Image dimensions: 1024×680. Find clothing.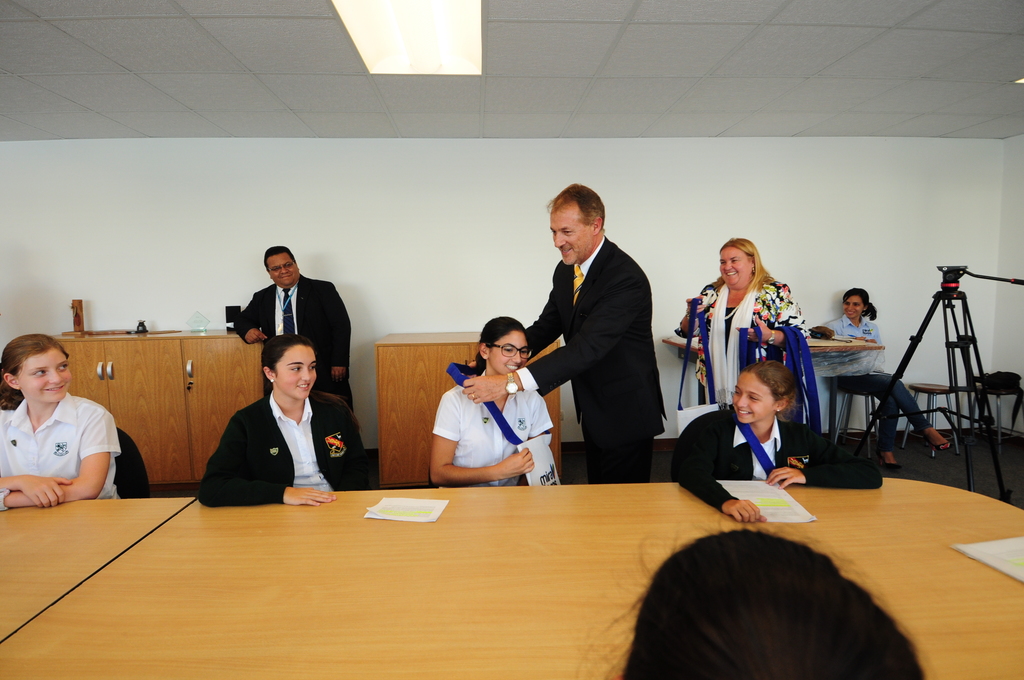
bbox=(664, 402, 896, 529).
